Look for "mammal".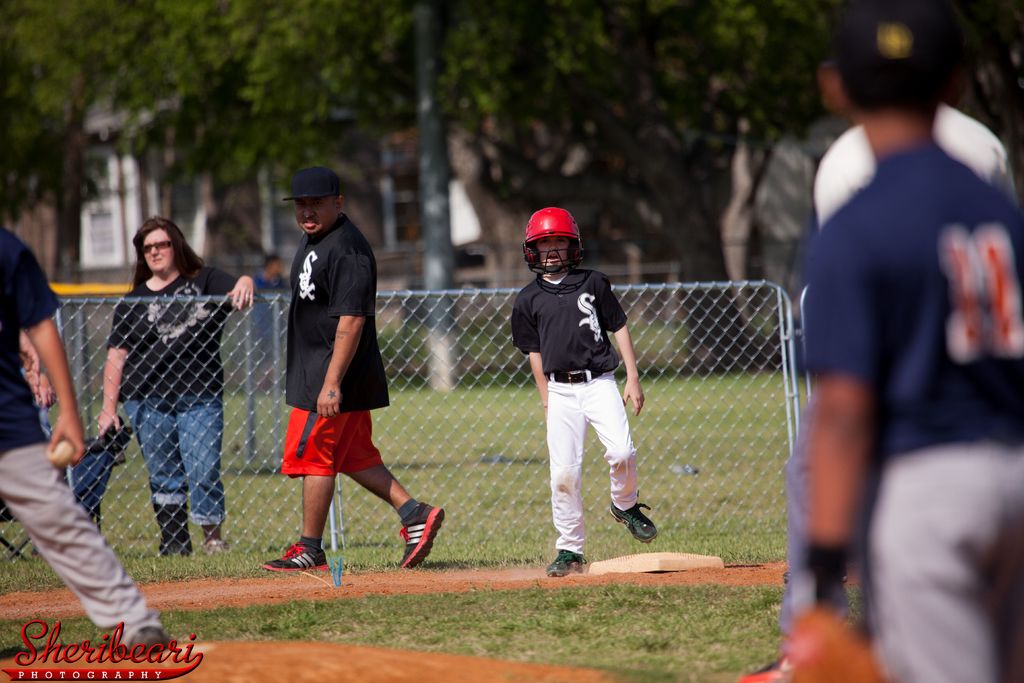
Found: box=[258, 171, 424, 588].
